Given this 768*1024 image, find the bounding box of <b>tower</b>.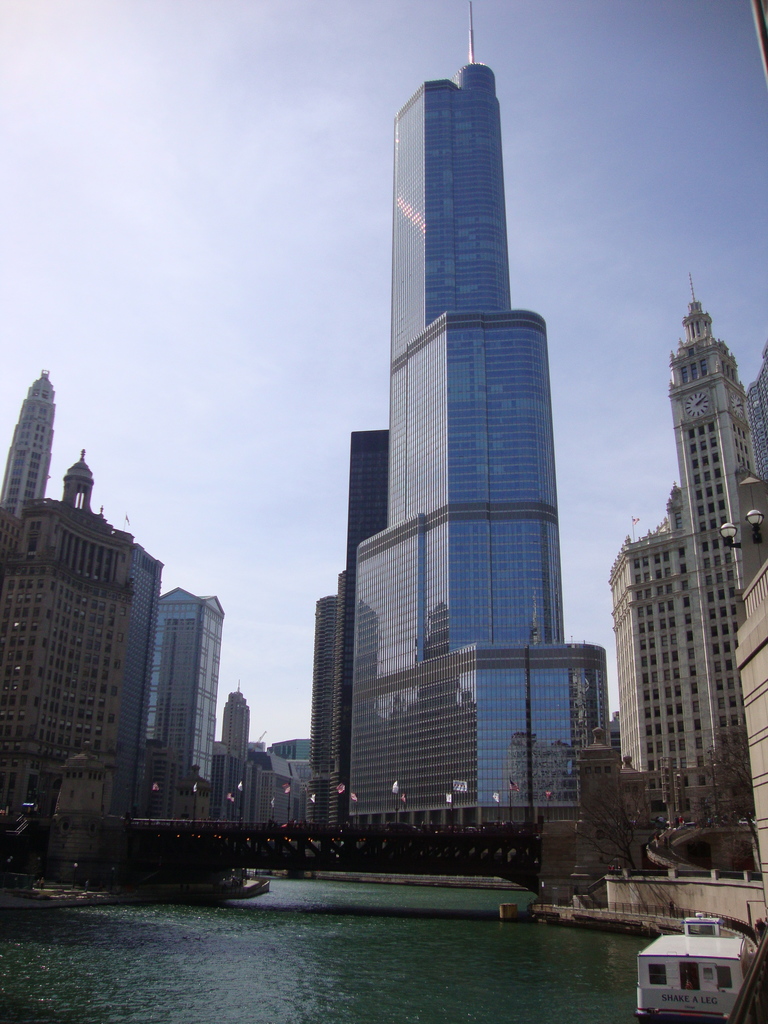
344, 419, 393, 800.
